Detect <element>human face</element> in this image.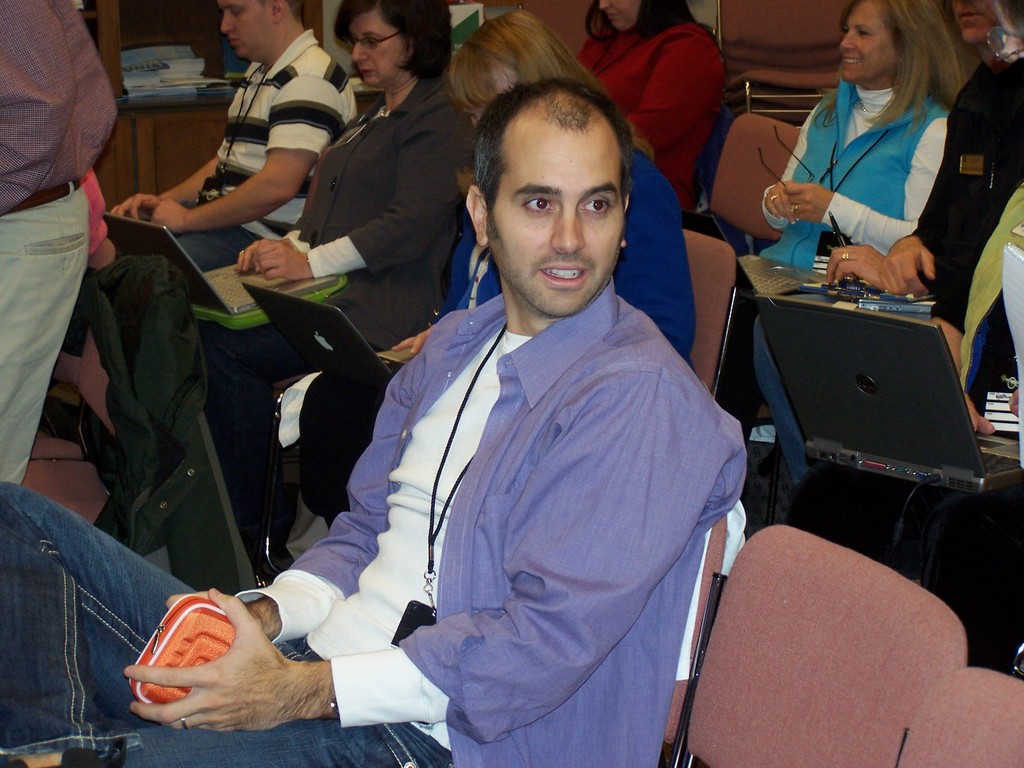
Detection: l=948, t=0, r=997, b=45.
